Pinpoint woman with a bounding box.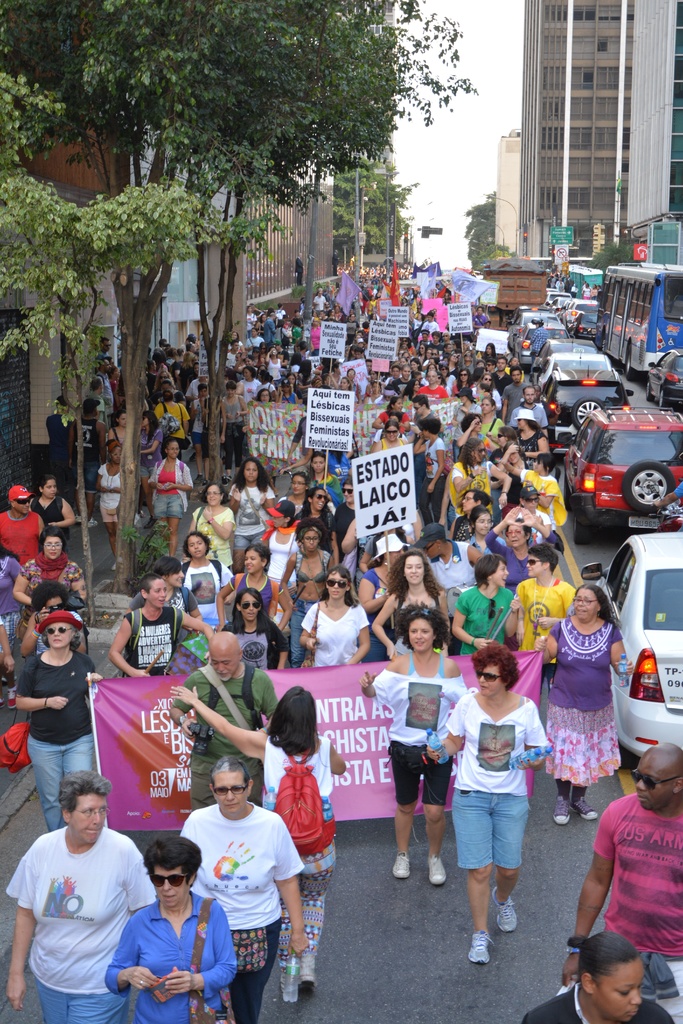
<box>518,930,678,1023</box>.
